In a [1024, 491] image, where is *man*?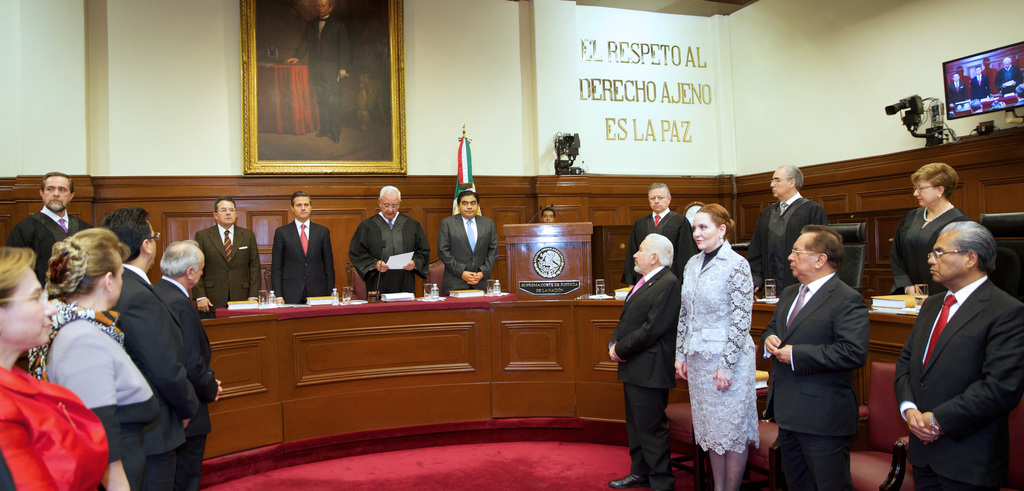
<box>760,223,868,490</box>.
